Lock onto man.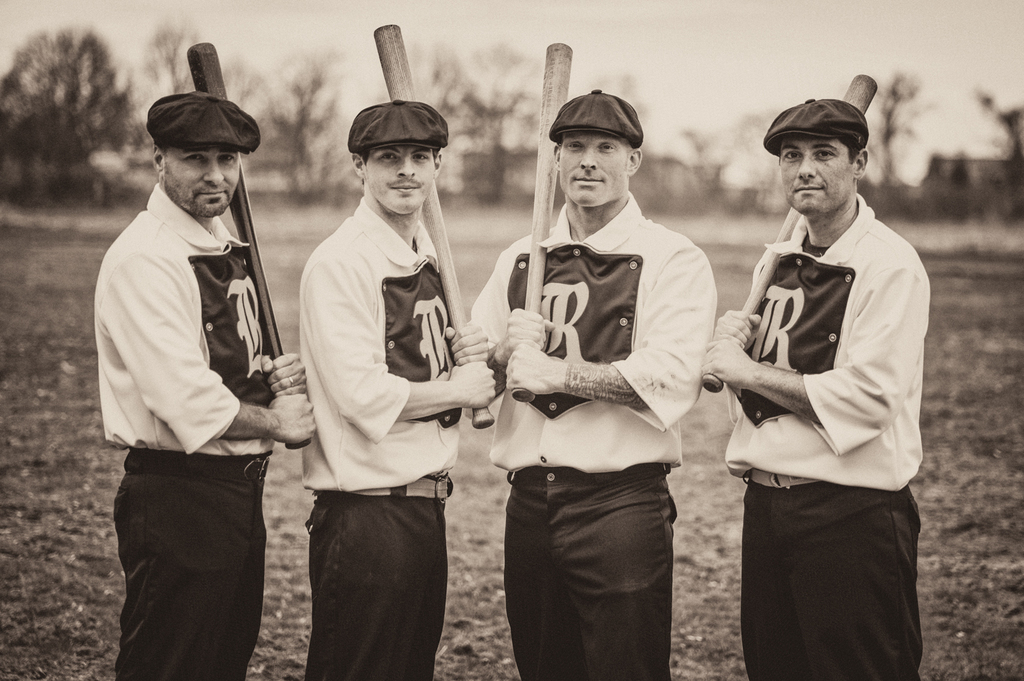
Locked: bbox=(700, 98, 932, 680).
